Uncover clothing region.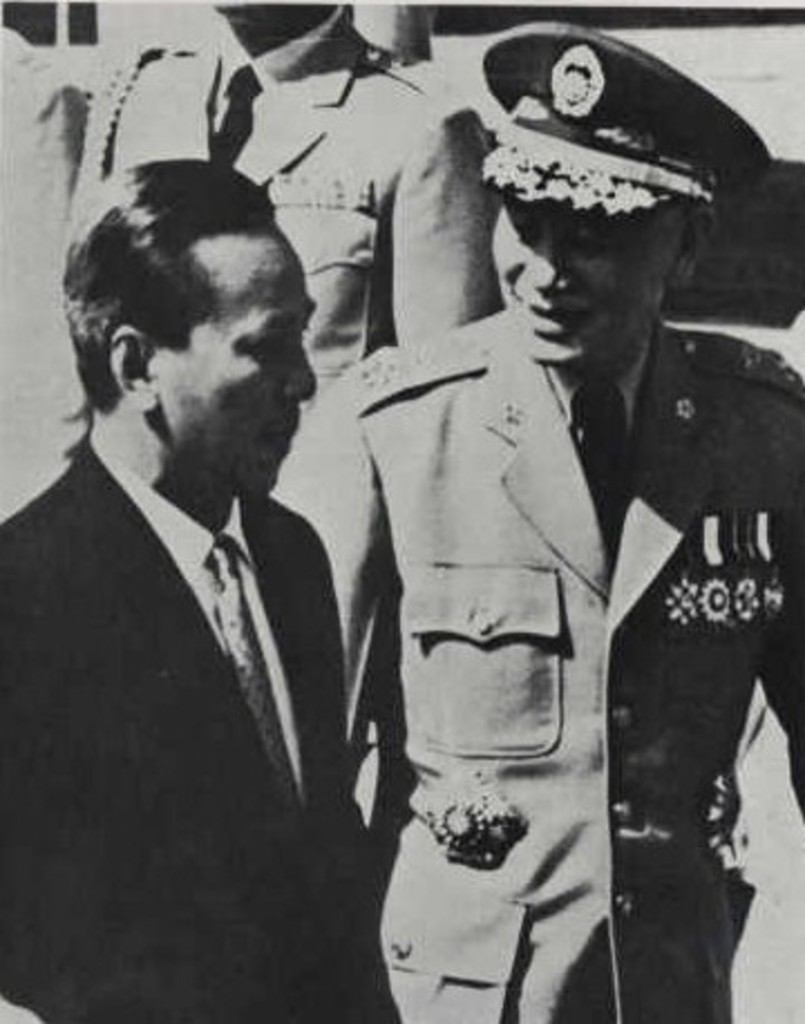
Uncovered: x1=0 y1=436 x2=398 y2=1022.
